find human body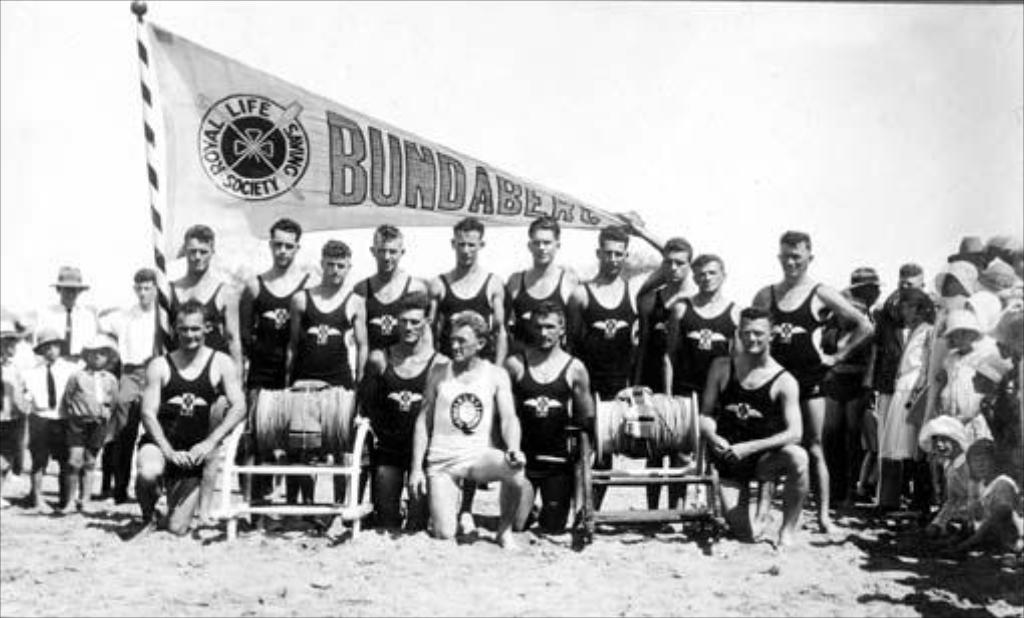
{"left": 357, "top": 207, "right": 424, "bottom": 409}
